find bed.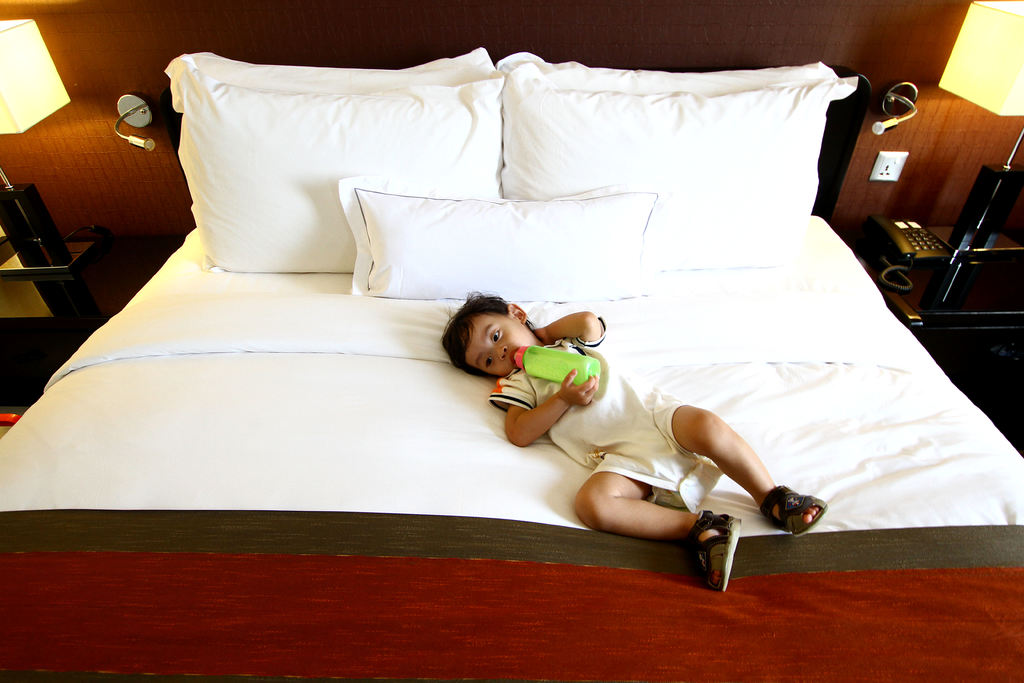
select_region(1, 0, 1023, 682).
